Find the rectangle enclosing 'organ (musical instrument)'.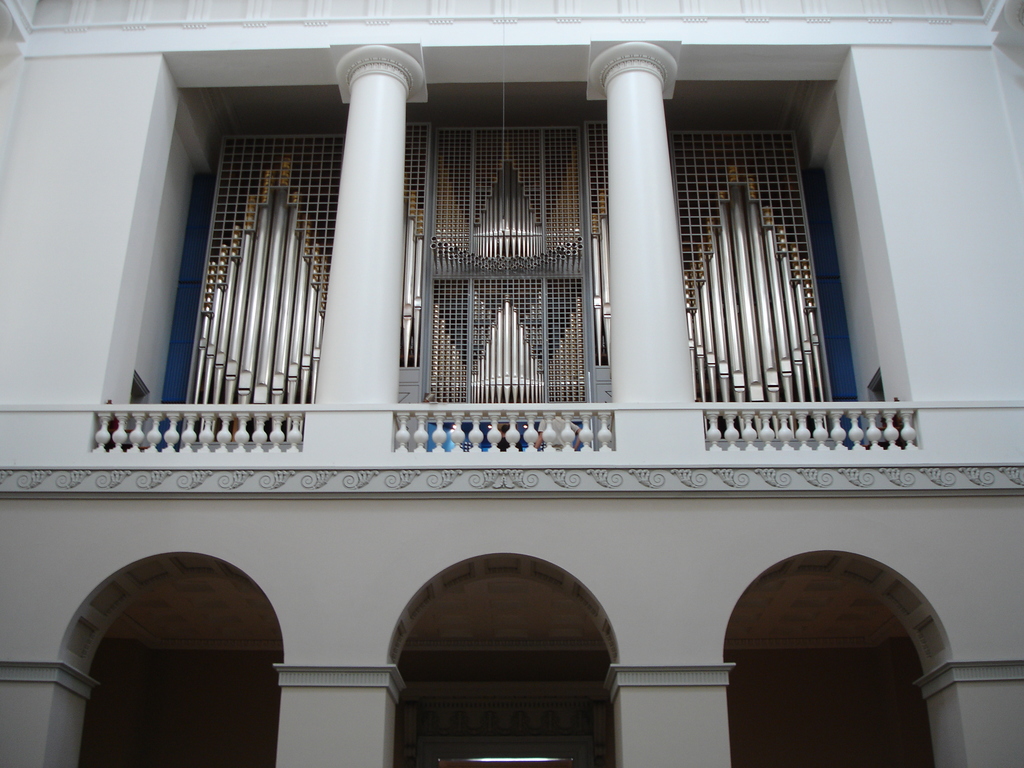
box=[200, 89, 837, 460].
